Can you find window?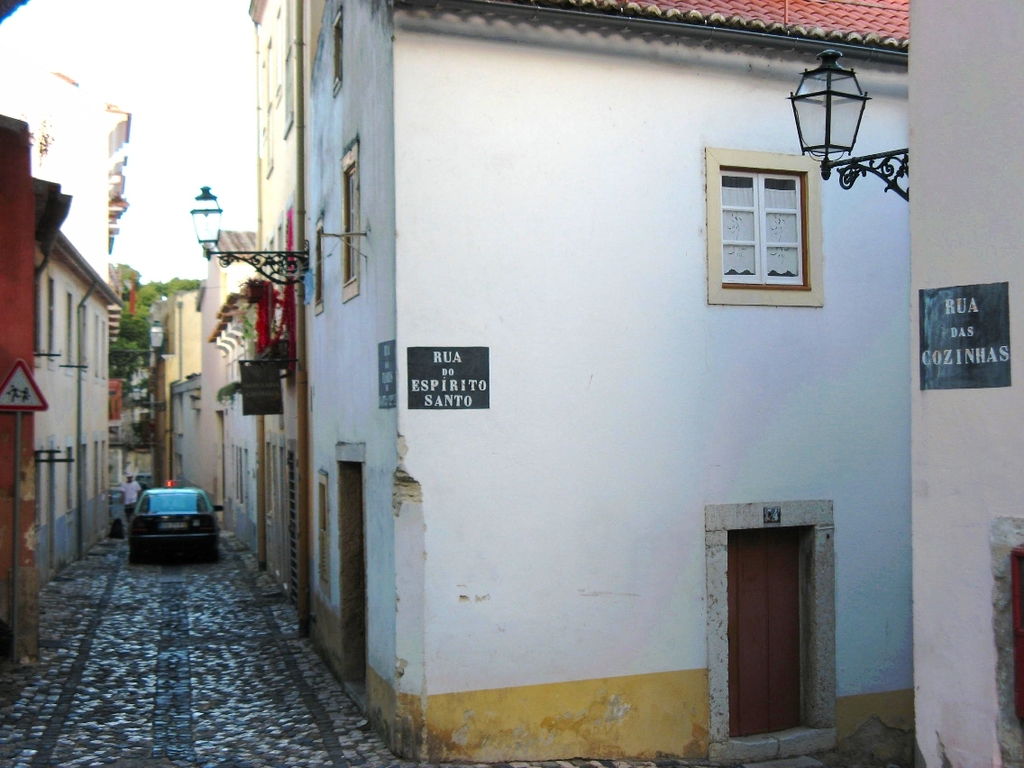
Yes, bounding box: left=333, top=128, right=364, bottom=309.
